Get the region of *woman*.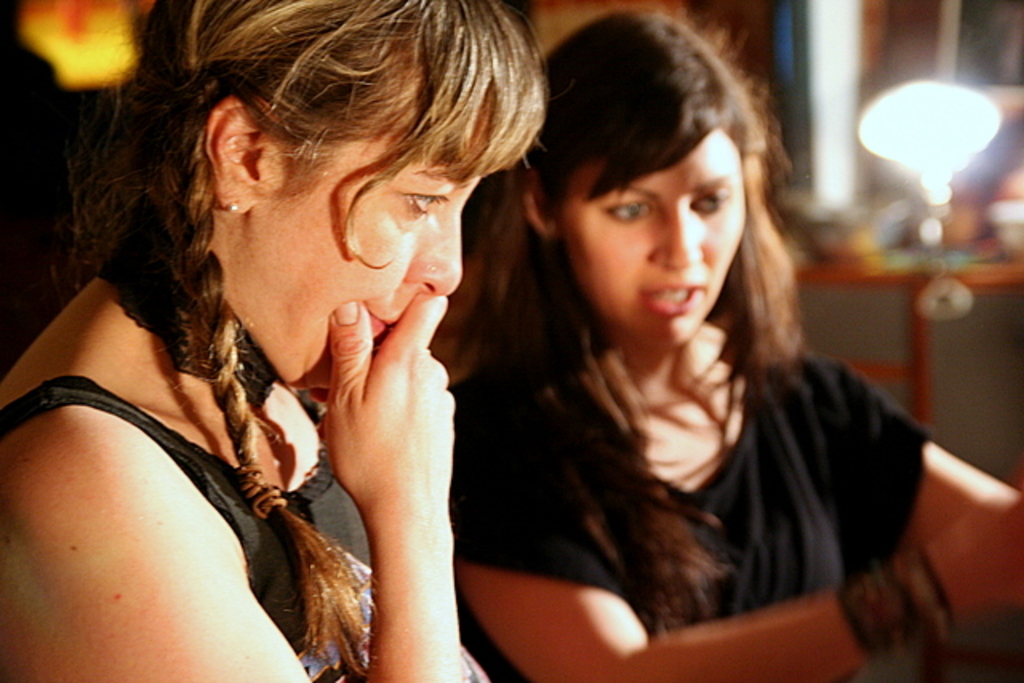
0 0 550 681.
